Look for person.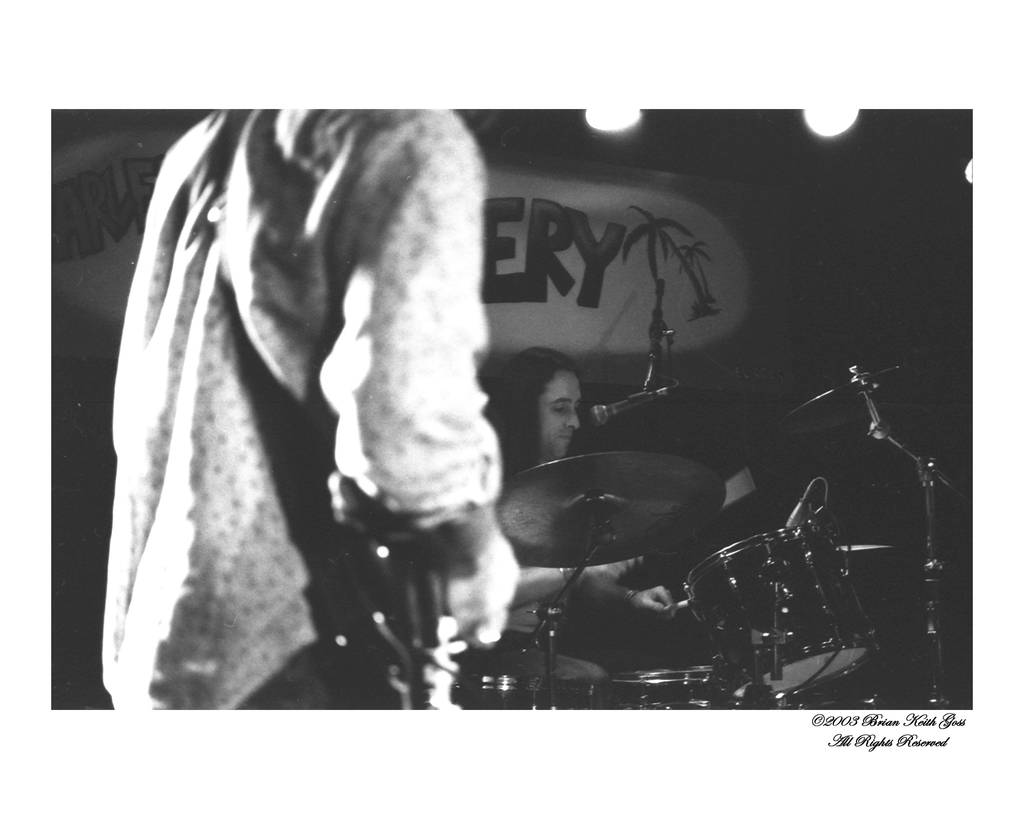
Found: l=456, t=346, r=673, b=712.
